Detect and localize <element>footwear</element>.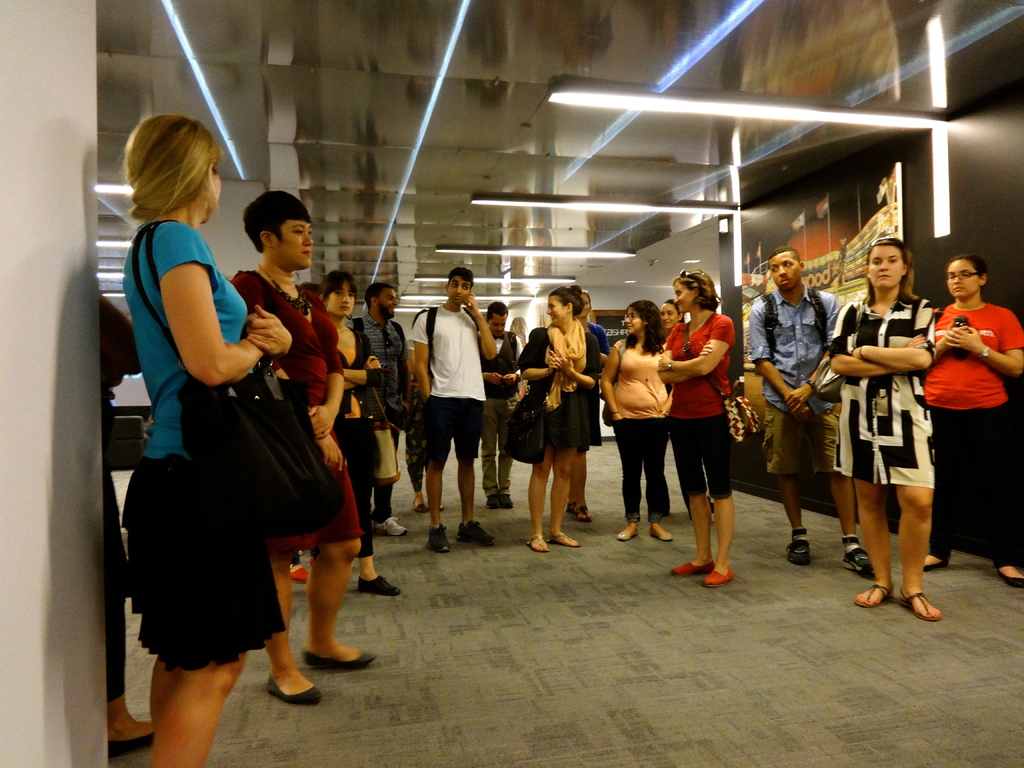
Localized at select_region(412, 499, 429, 513).
